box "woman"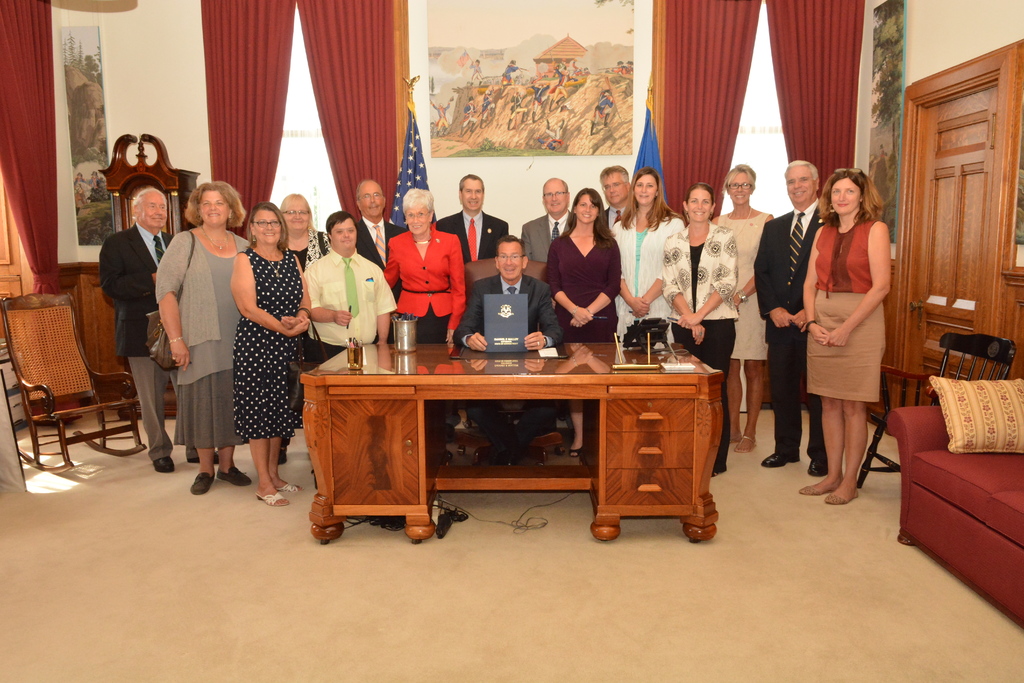
left=230, top=201, right=311, bottom=509
